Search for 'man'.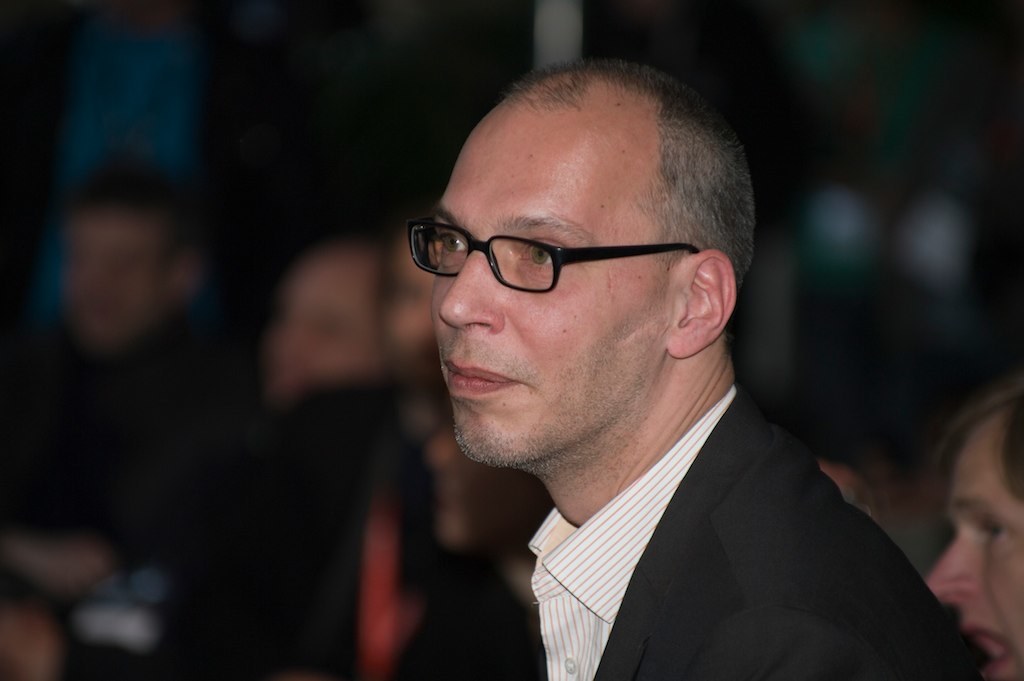
Found at x1=405 y1=53 x2=993 y2=680.
